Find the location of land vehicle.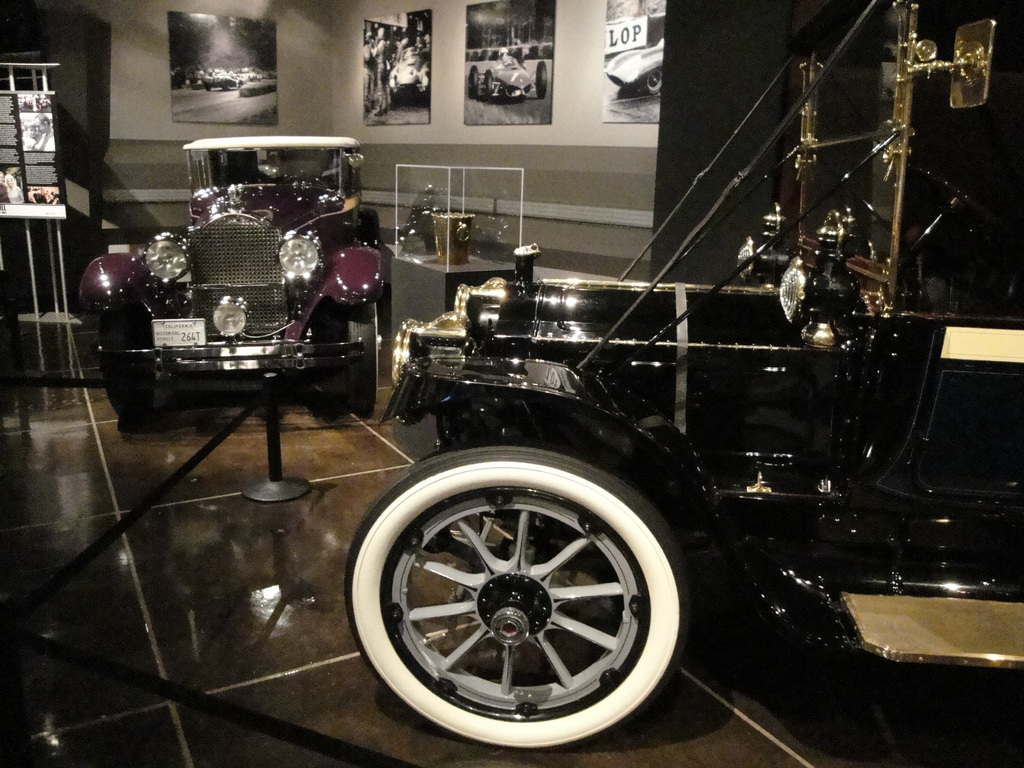
Location: l=69, t=135, r=408, b=454.
